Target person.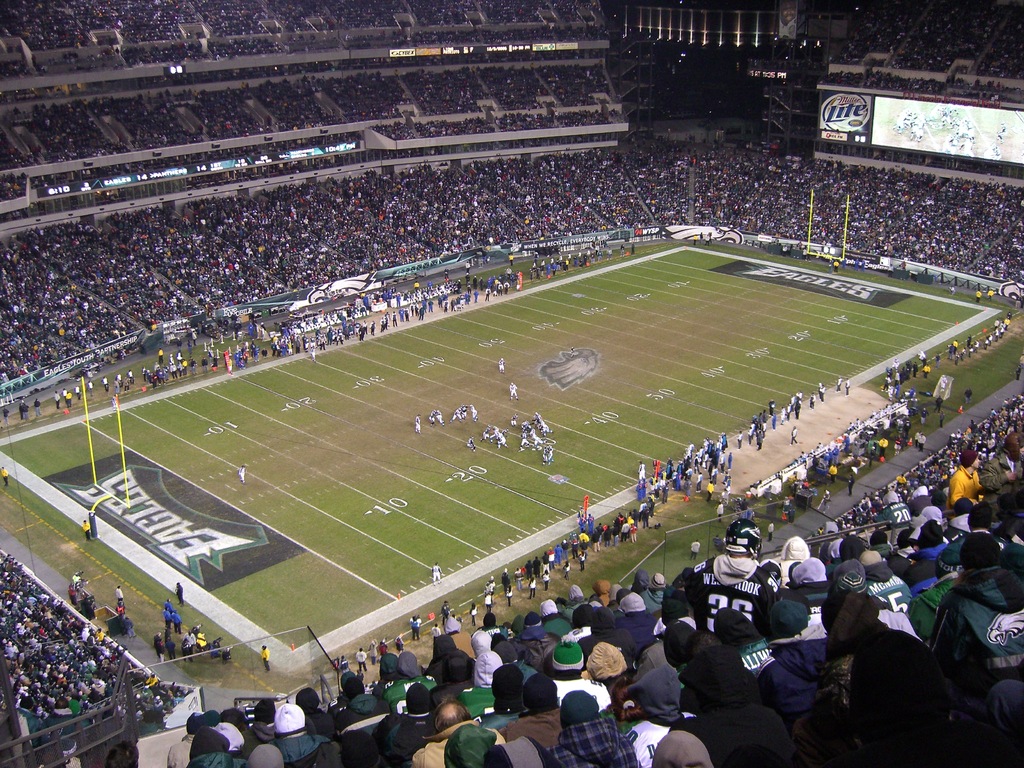
Target region: <region>257, 637, 272, 670</region>.
